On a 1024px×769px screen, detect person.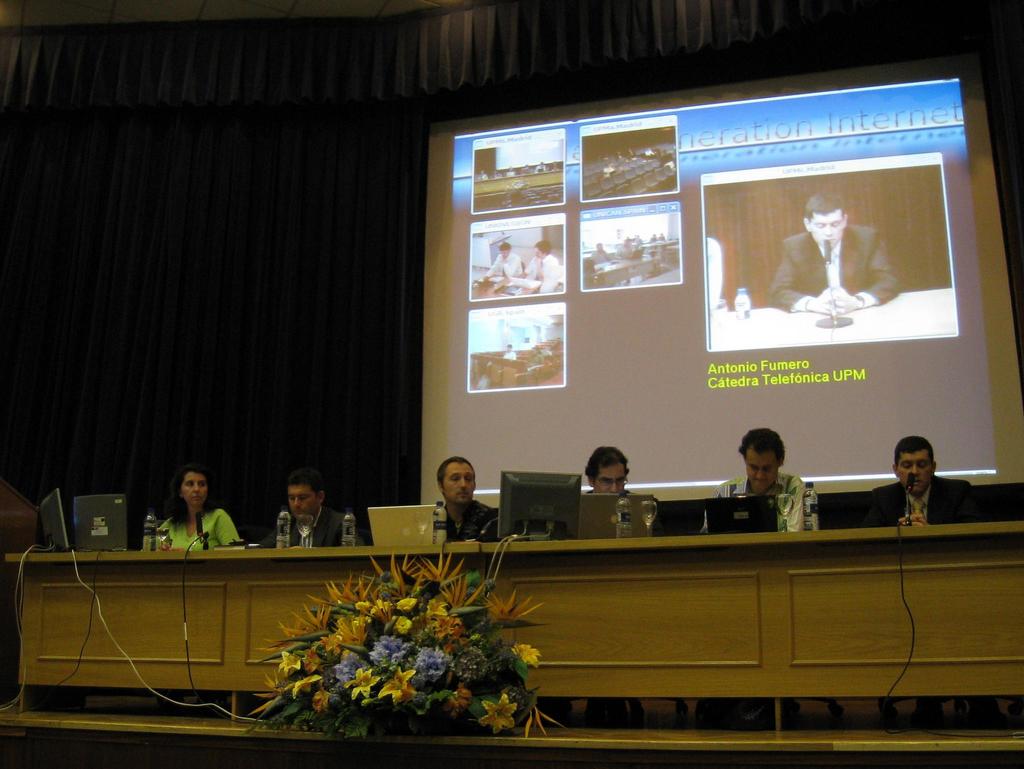
(left=716, top=428, right=817, bottom=526).
